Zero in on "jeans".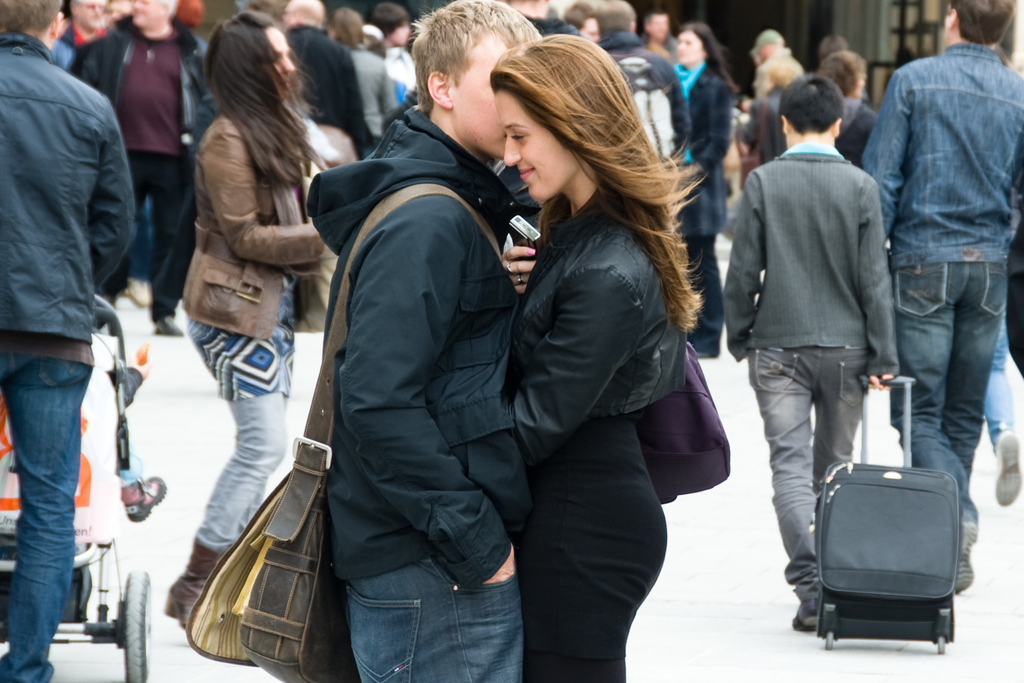
Zeroed in: (744,350,867,617).
